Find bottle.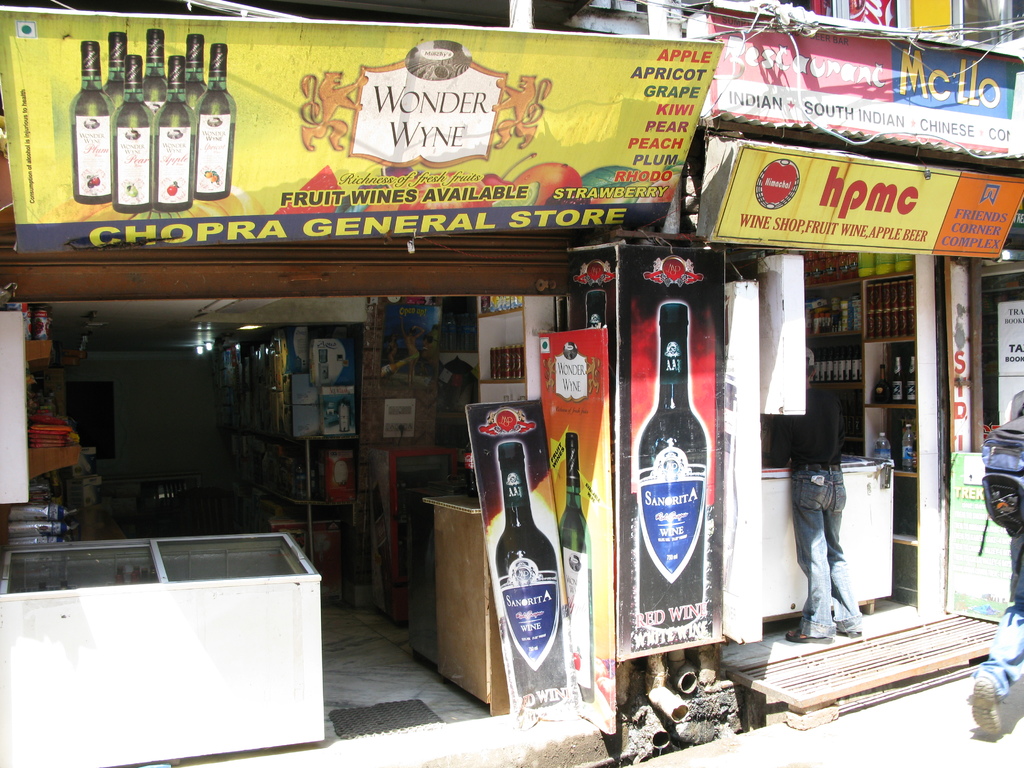
box(488, 438, 576, 710).
